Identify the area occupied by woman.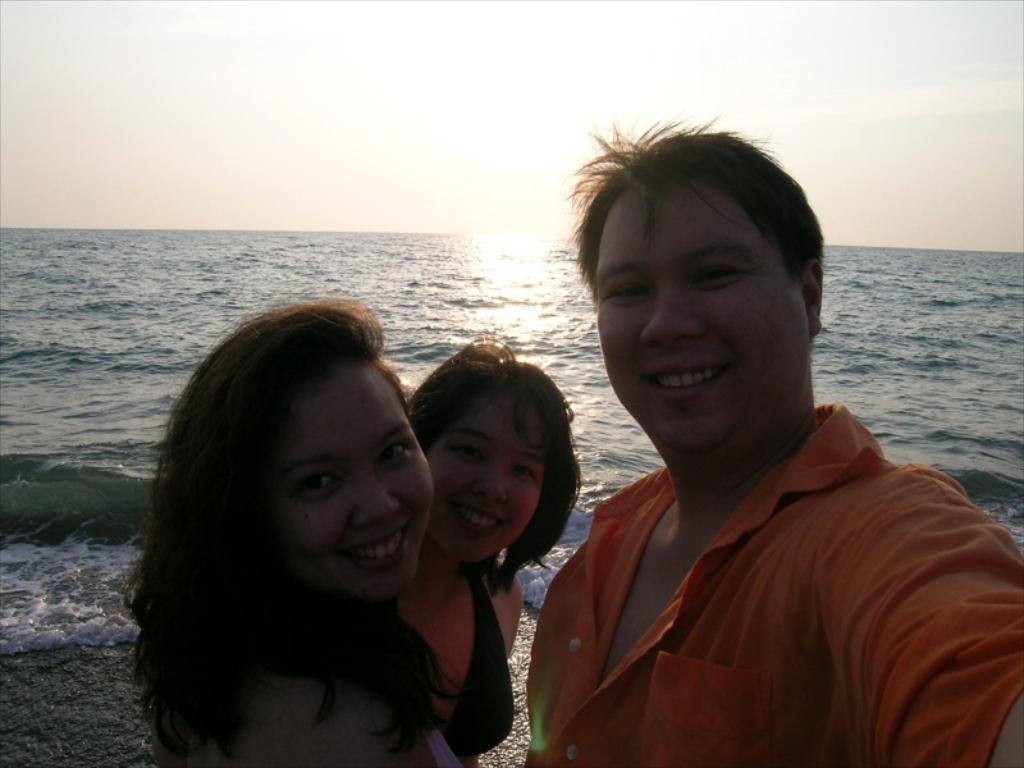
Area: rect(116, 302, 504, 759).
